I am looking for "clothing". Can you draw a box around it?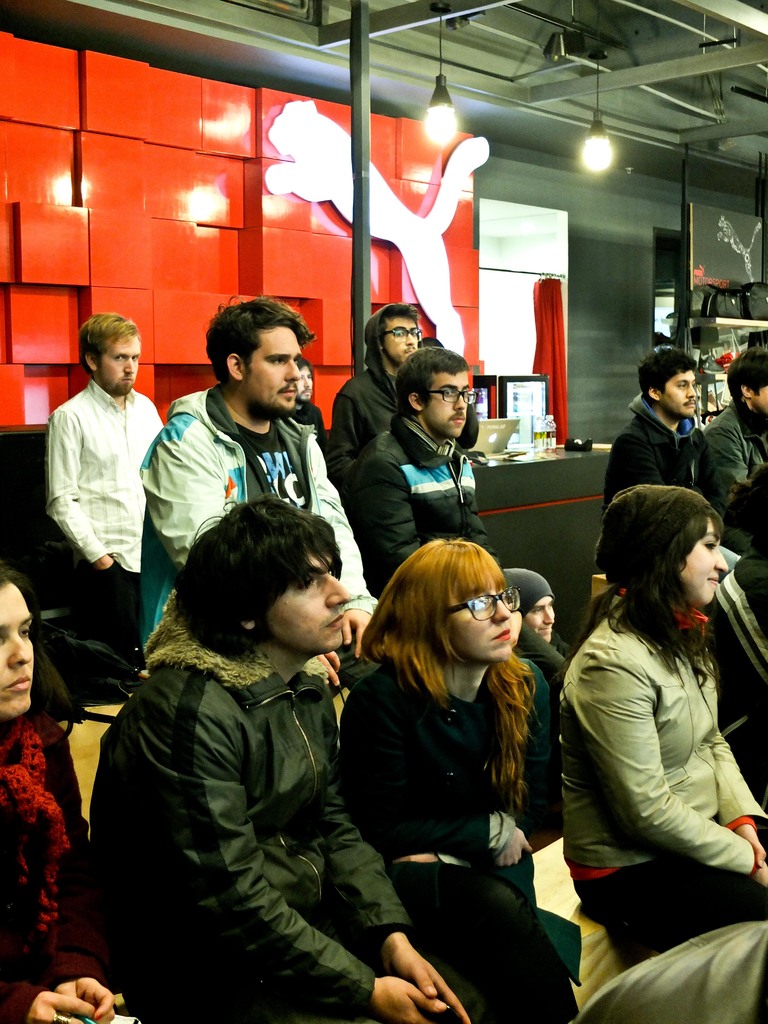
Sure, the bounding box is box(0, 705, 93, 1023).
